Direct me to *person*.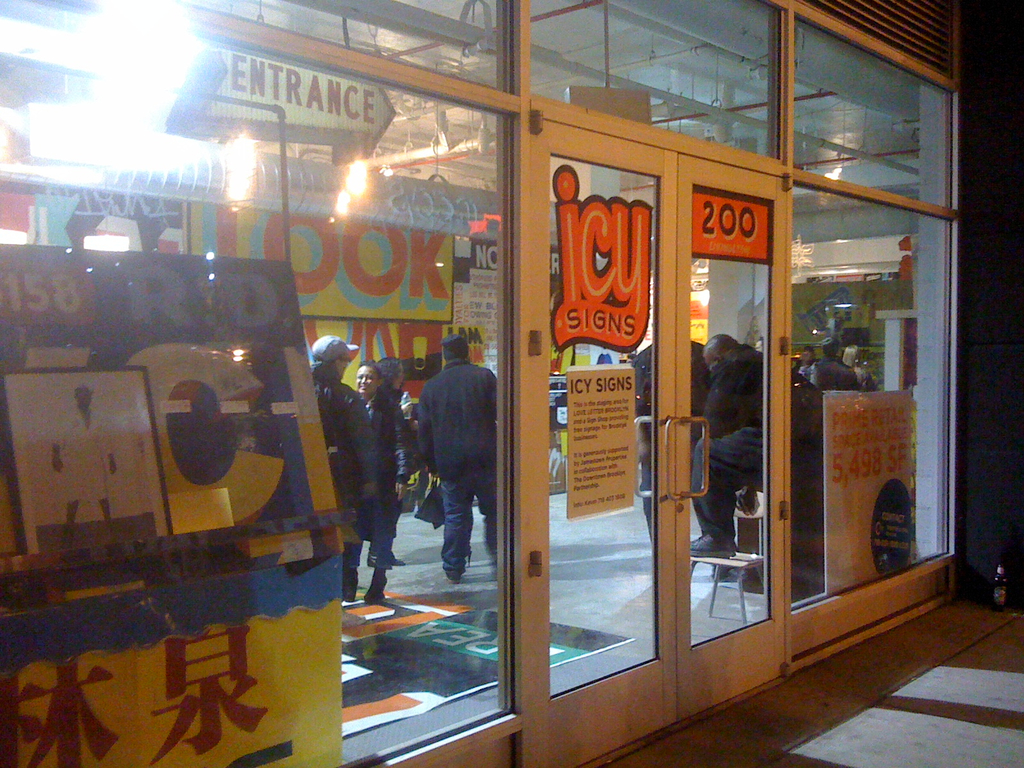
Direction: {"x1": 407, "y1": 330, "x2": 492, "y2": 618}.
